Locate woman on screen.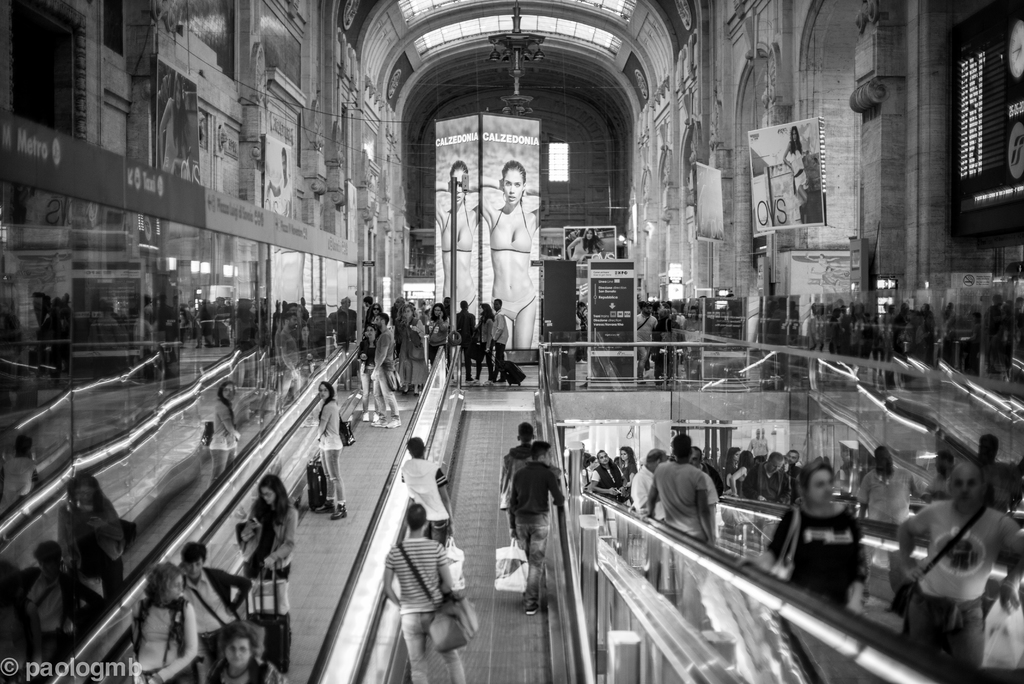
On screen at [474,298,496,389].
